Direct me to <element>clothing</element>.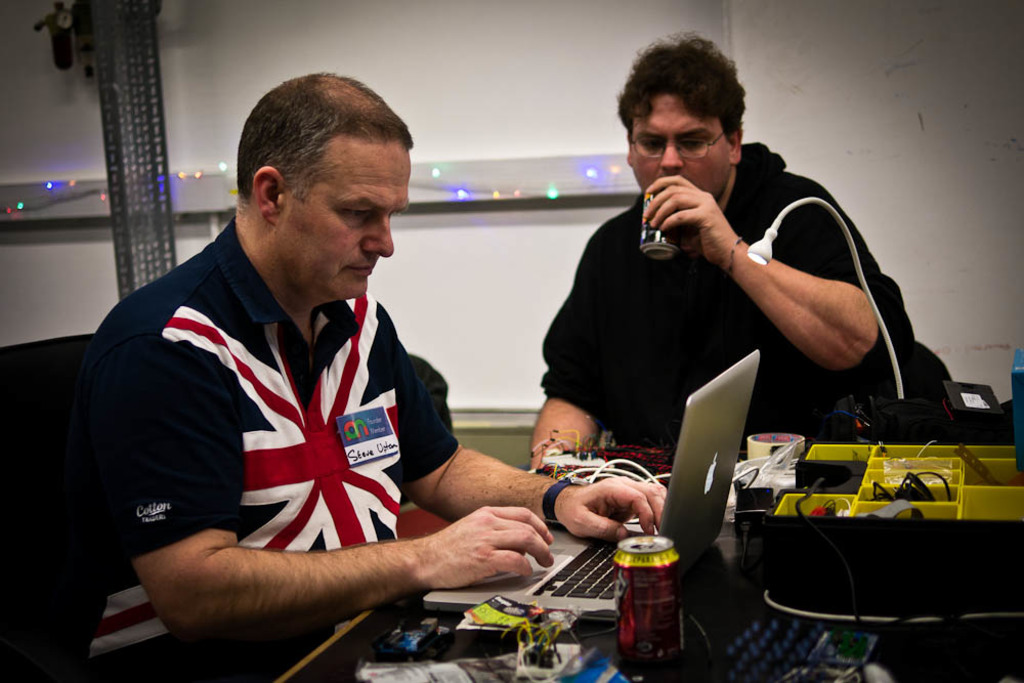
Direction: select_region(541, 146, 950, 446).
